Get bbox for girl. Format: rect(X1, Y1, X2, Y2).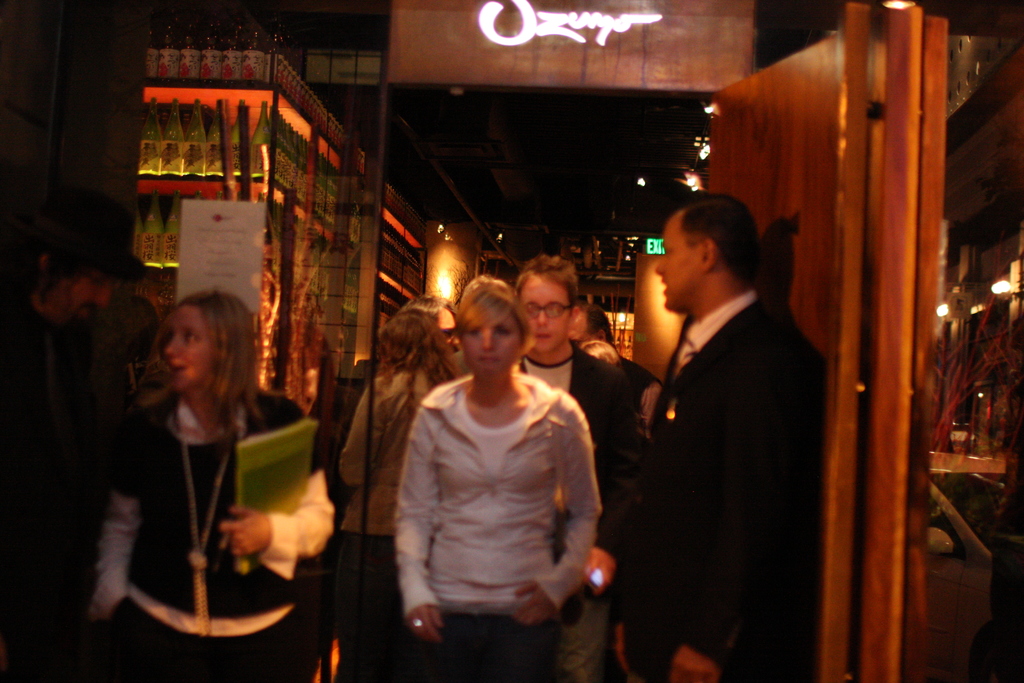
rect(92, 287, 337, 682).
